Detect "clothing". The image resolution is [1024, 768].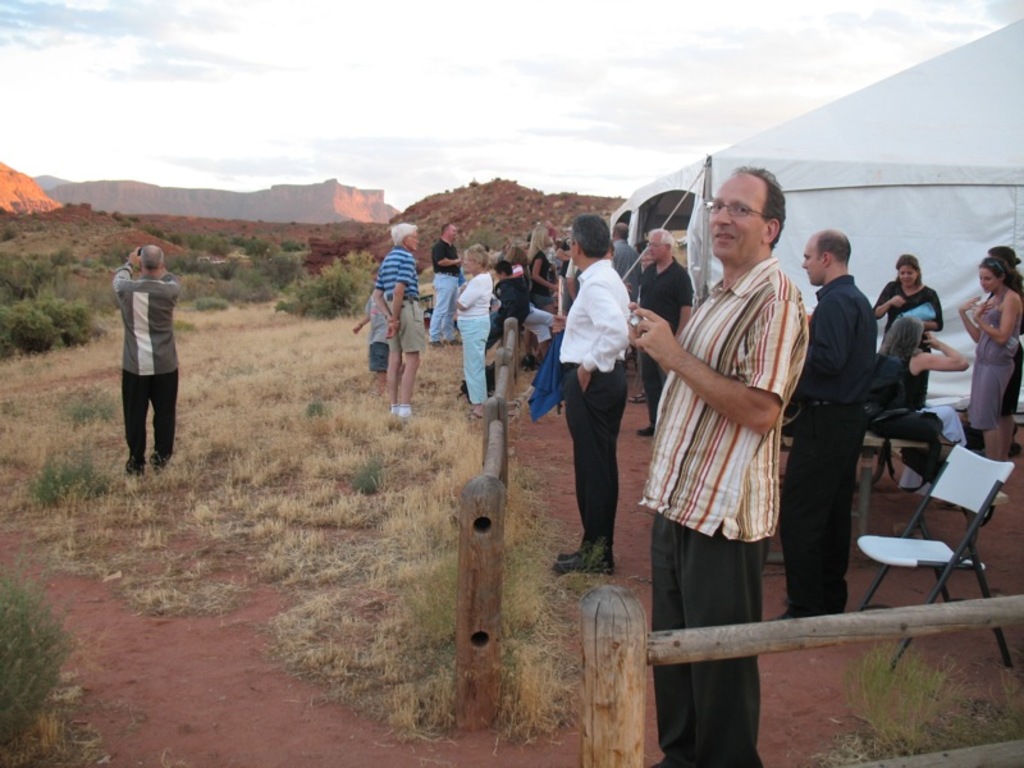
box(562, 239, 573, 311).
